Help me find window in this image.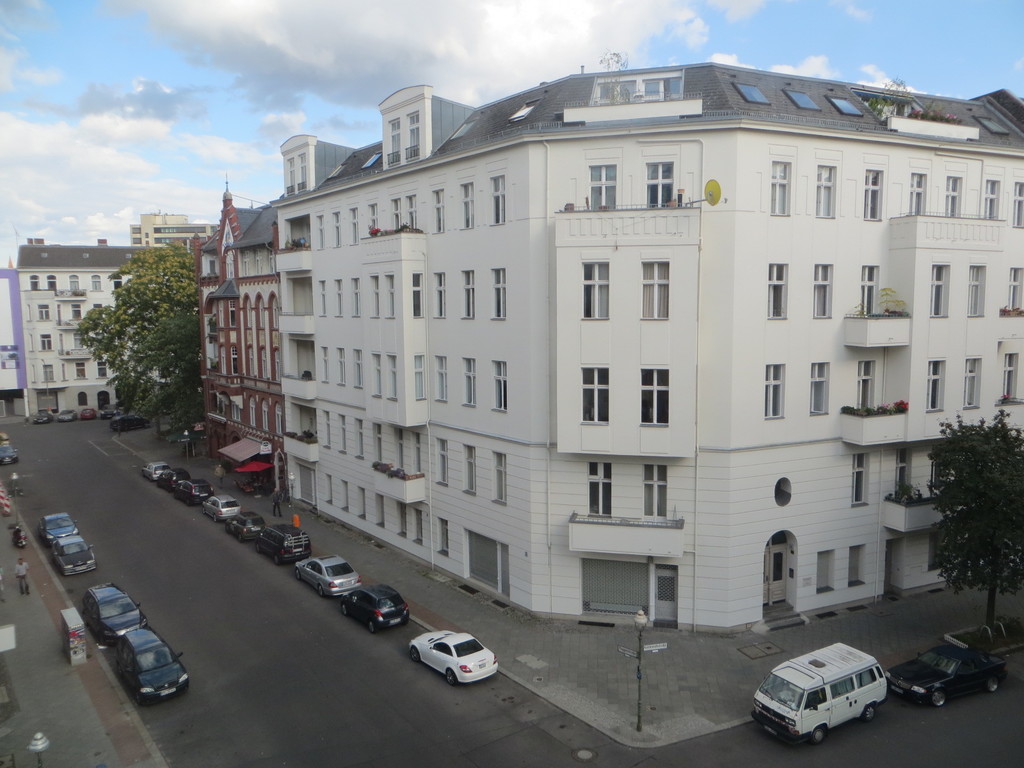
Found it: crop(641, 262, 670, 319).
